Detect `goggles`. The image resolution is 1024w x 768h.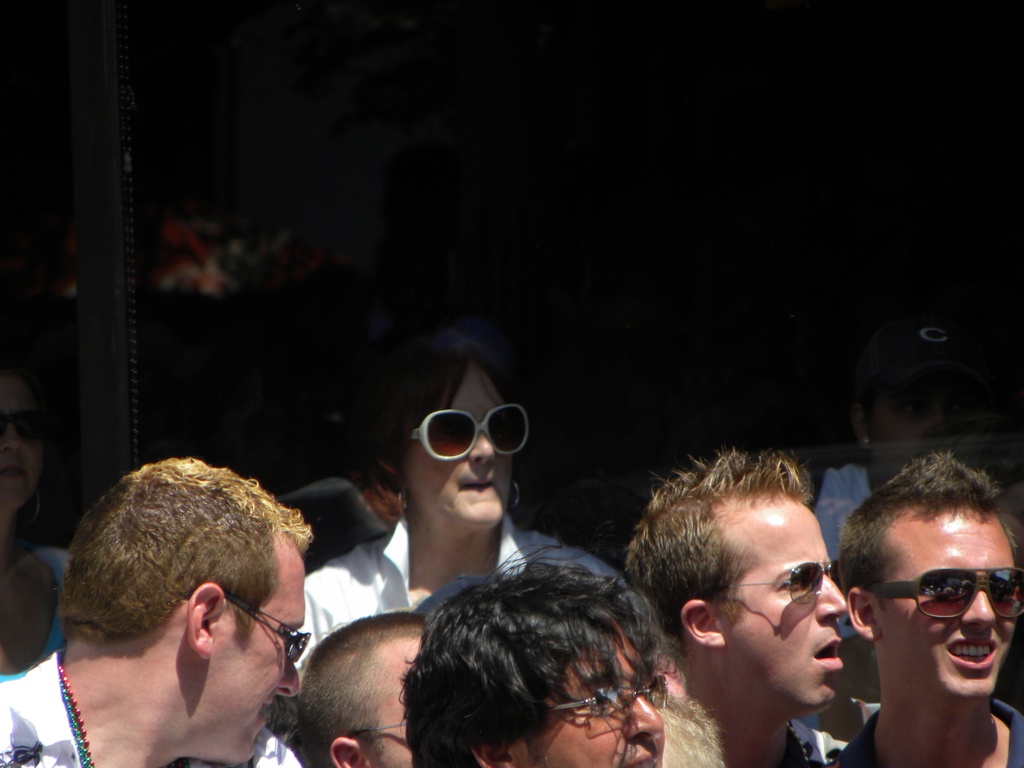
[x1=854, y1=565, x2=1023, y2=629].
